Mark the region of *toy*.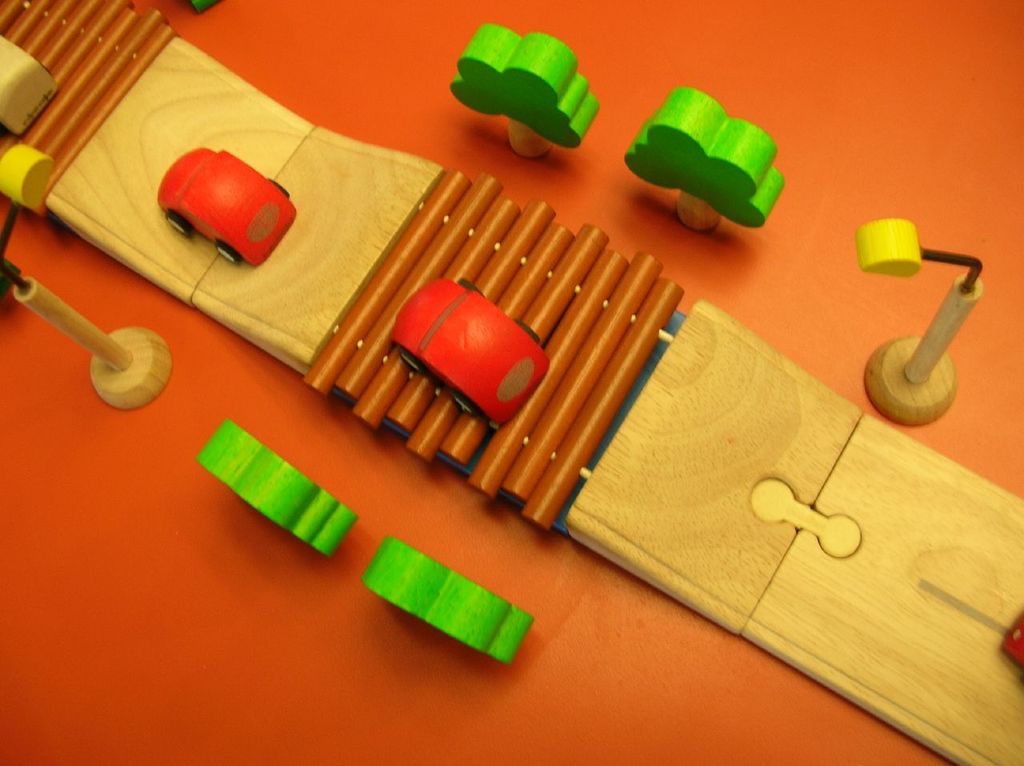
Region: 364:537:537:666.
